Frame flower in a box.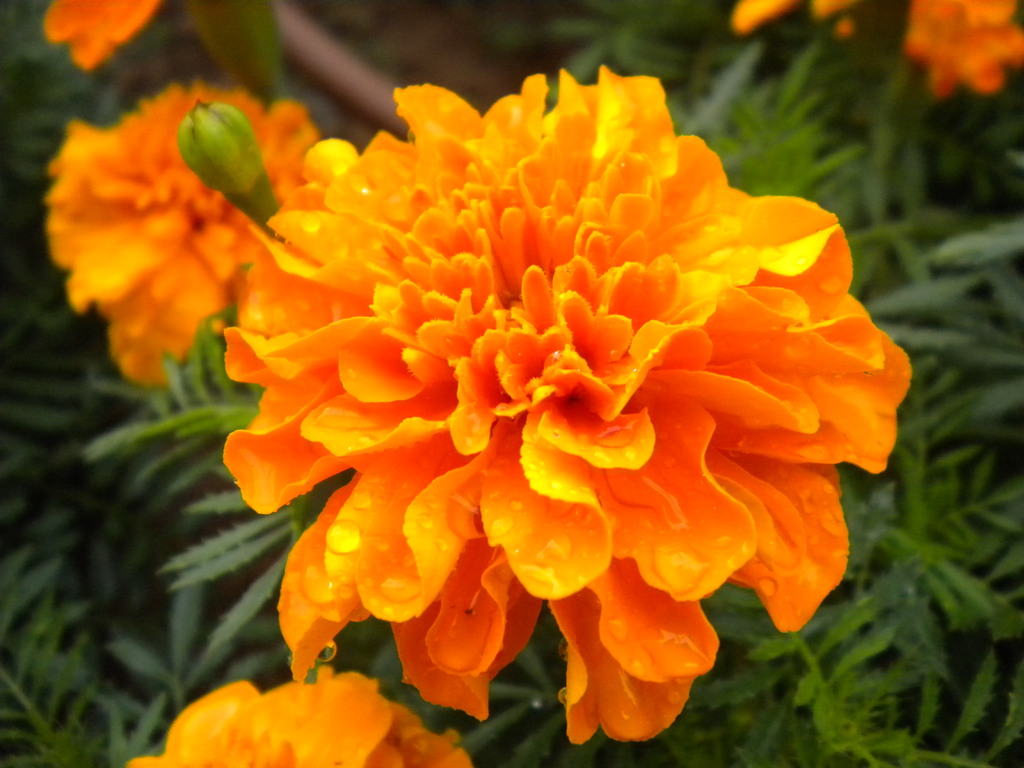
[left=36, top=0, right=173, bottom=73].
